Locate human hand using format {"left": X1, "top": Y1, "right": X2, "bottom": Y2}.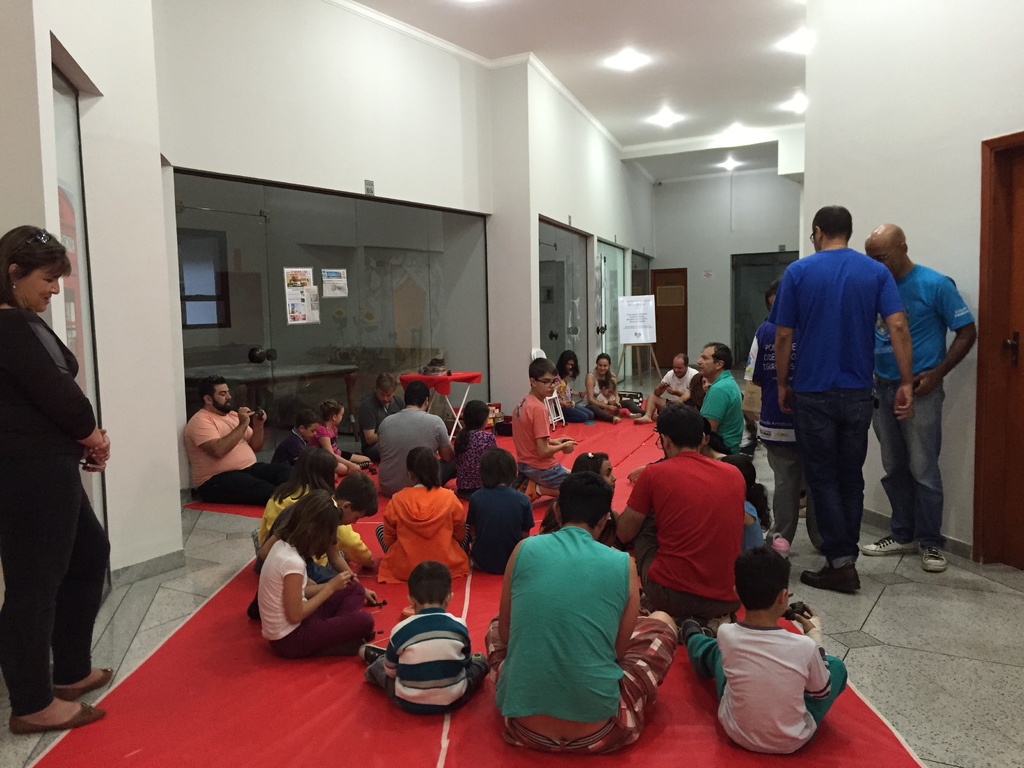
{"left": 779, "top": 385, "right": 792, "bottom": 417}.
